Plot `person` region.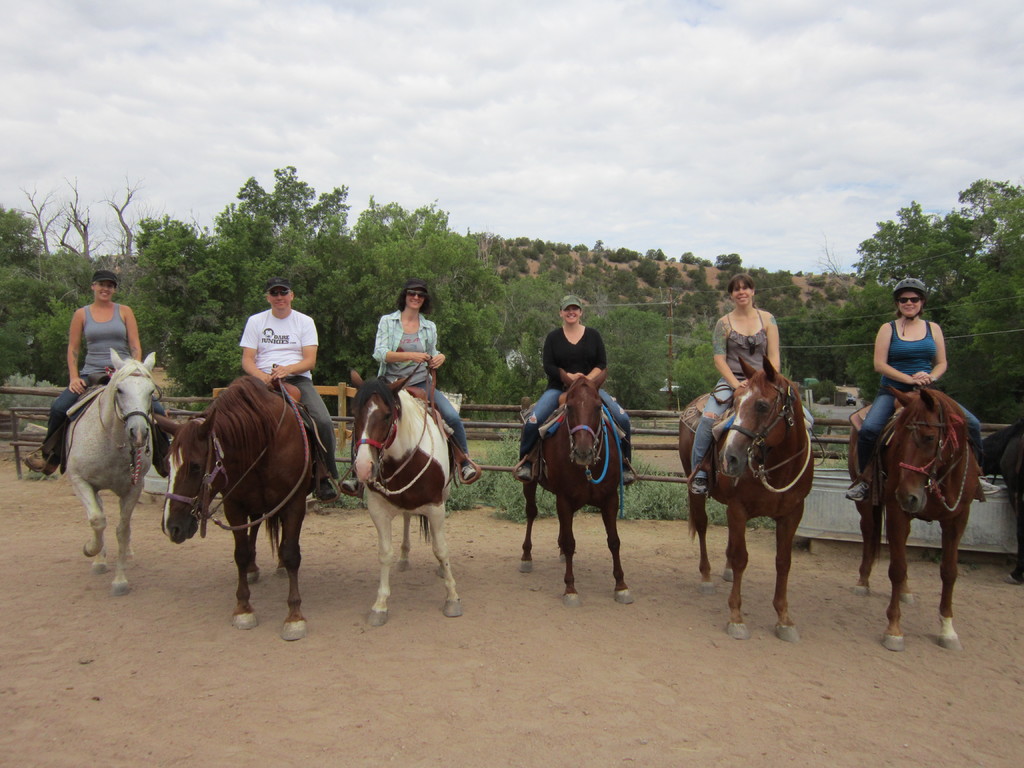
Plotted at left=690, top=271, right=780, bottom=495.
